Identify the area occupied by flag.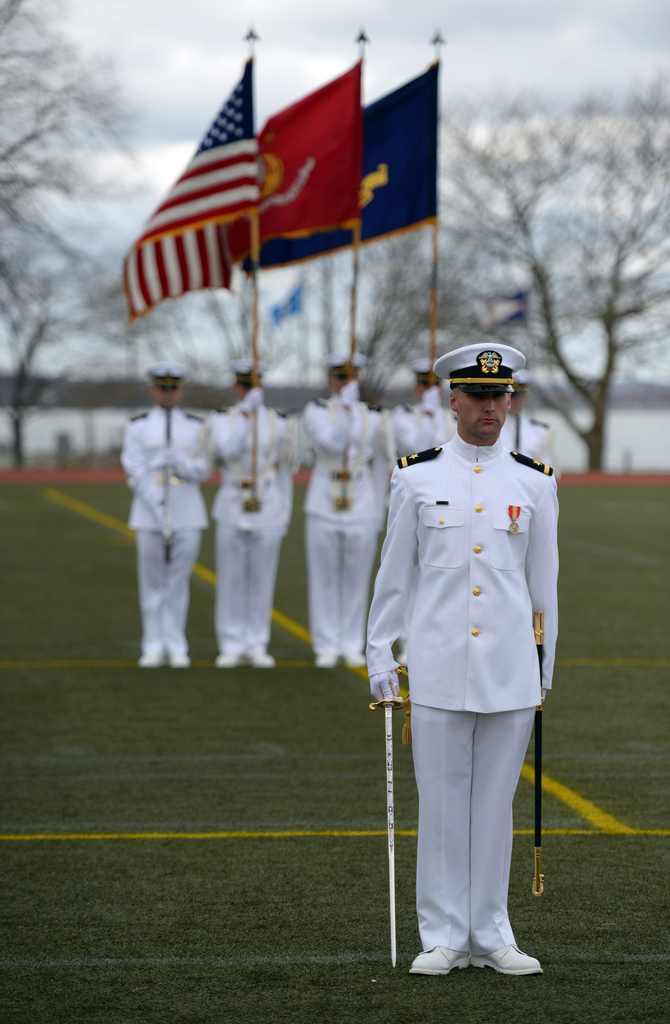
Area: x1=251, y1=52, x2=368, y2=260.
